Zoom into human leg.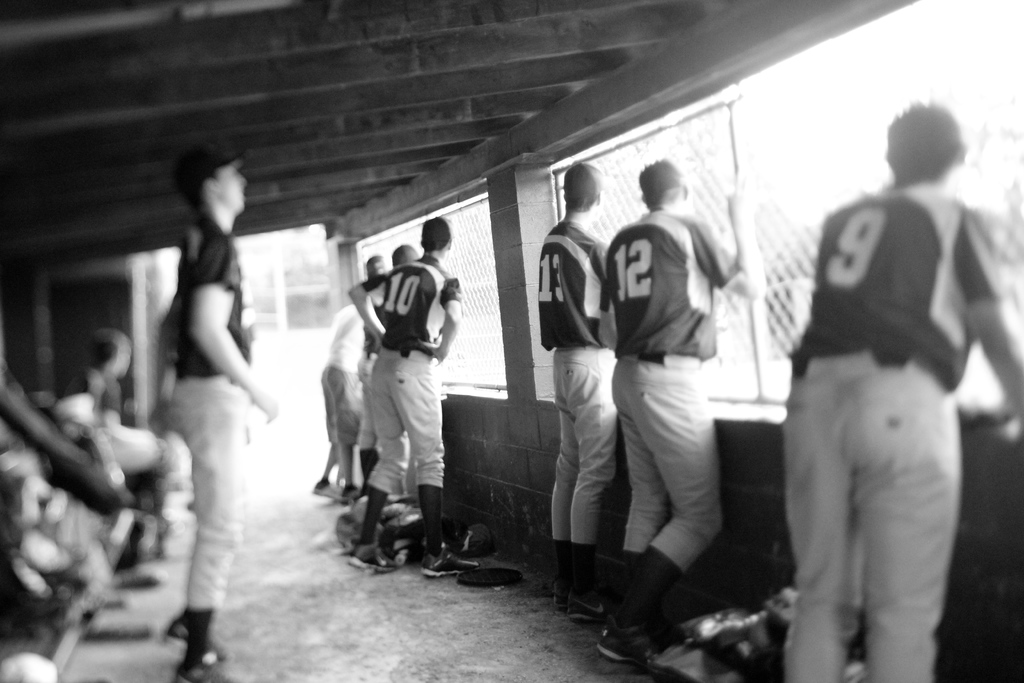
Zoom target: region(347, 348, 391, 569).
